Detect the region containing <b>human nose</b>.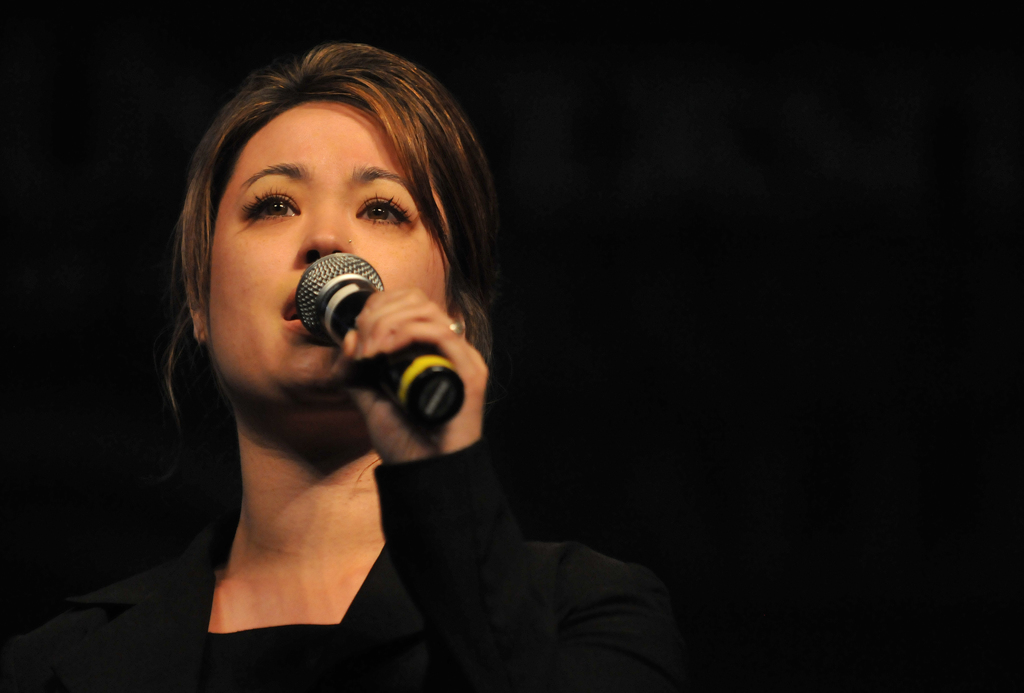
296/195/357/268.
